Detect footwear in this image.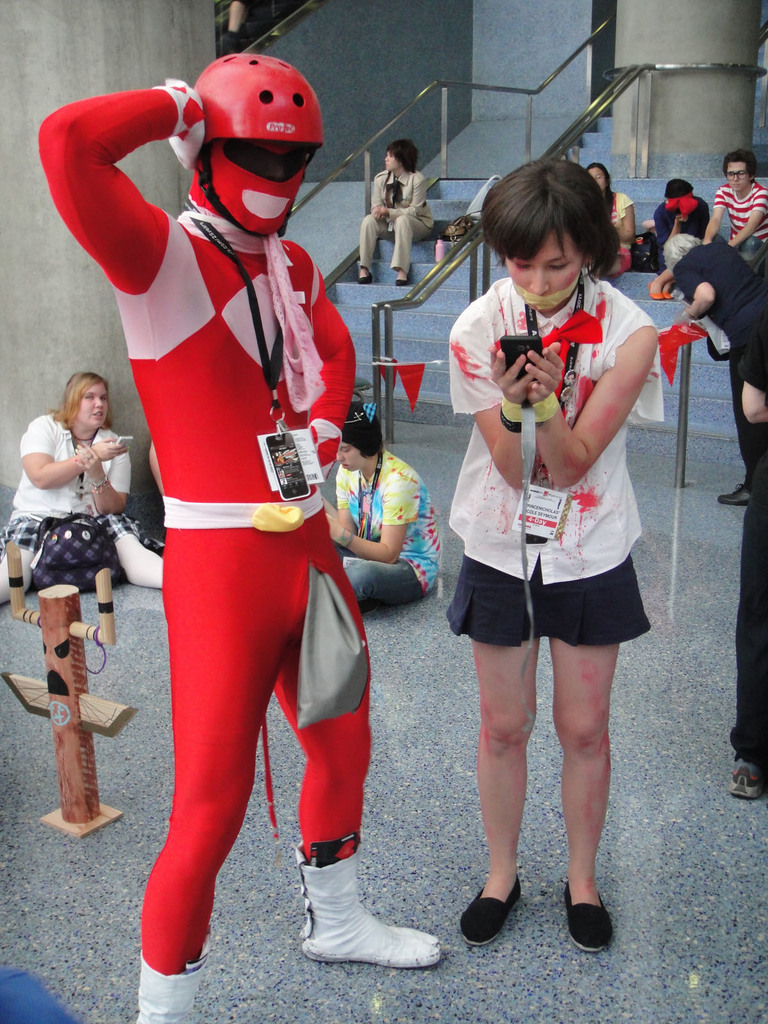
Detection: l=355, t=266, r=374, b=285.
